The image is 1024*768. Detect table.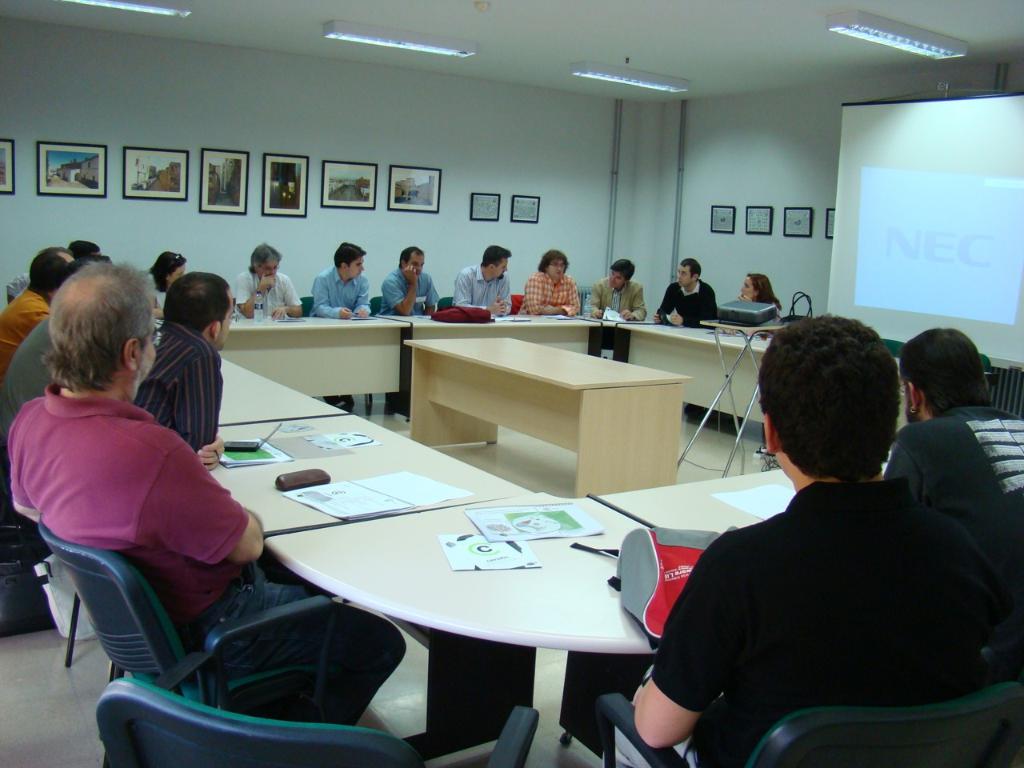
Detection: detection(402, 337, 694, 495).
